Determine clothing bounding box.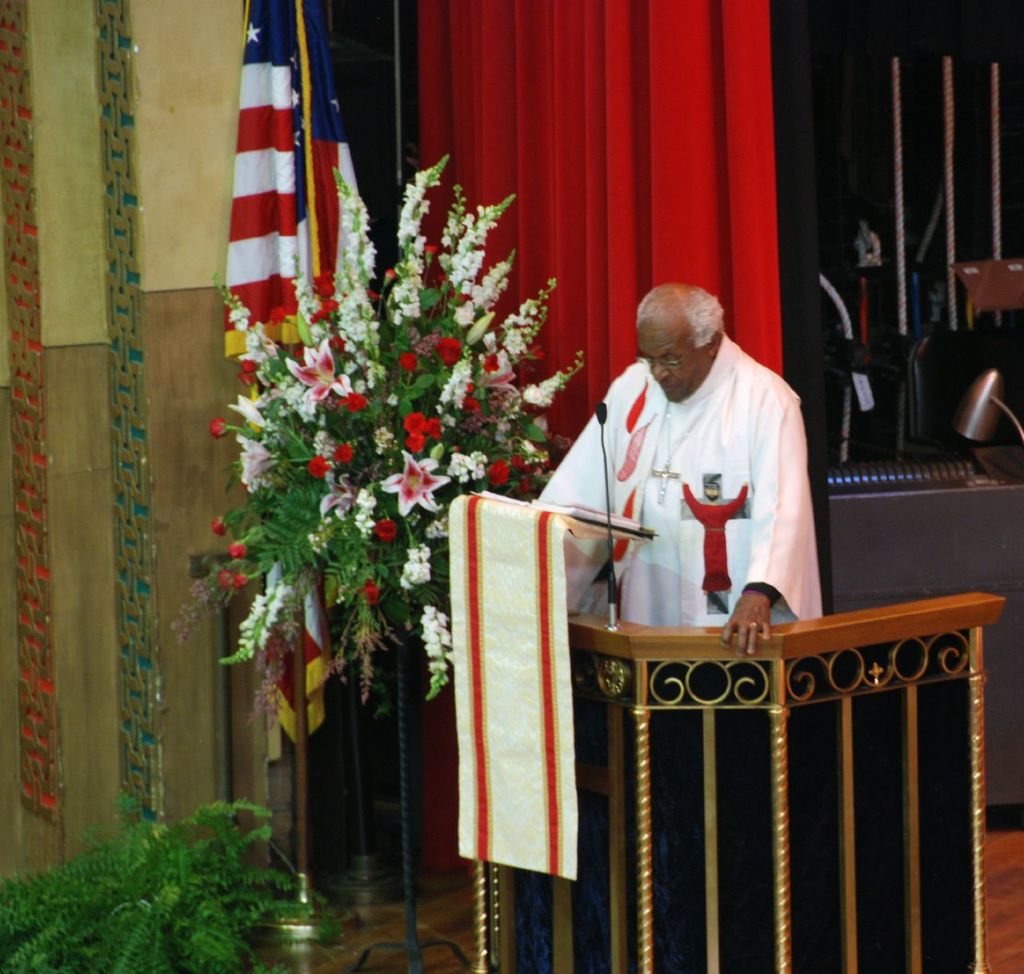
Determined: [534,333,822,633].
